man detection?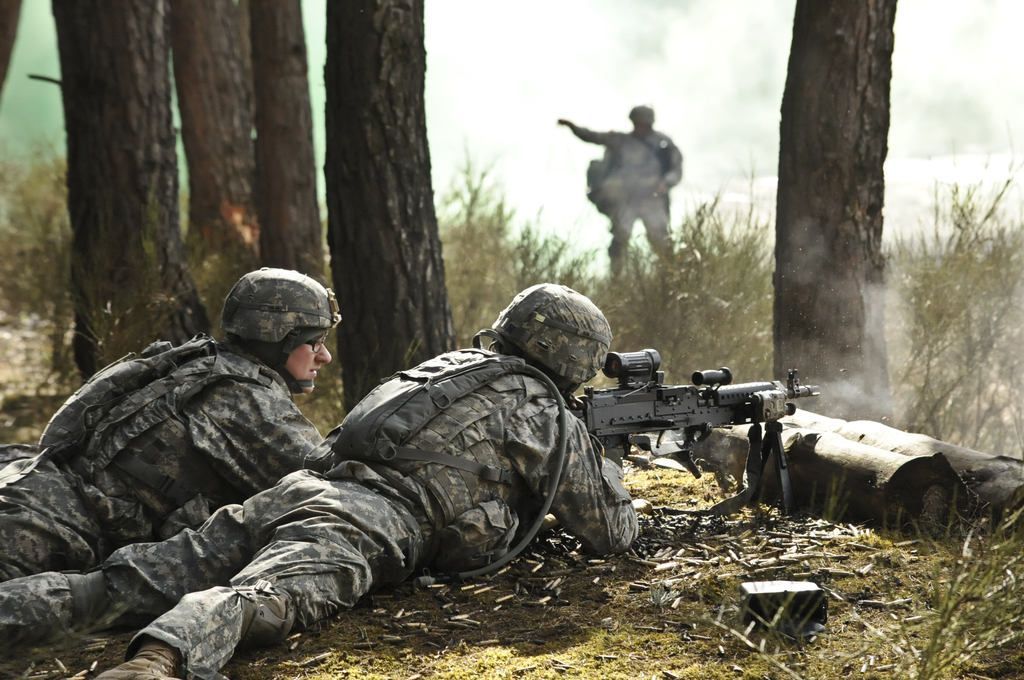
left=548, top=91, right=694, bottom=286
